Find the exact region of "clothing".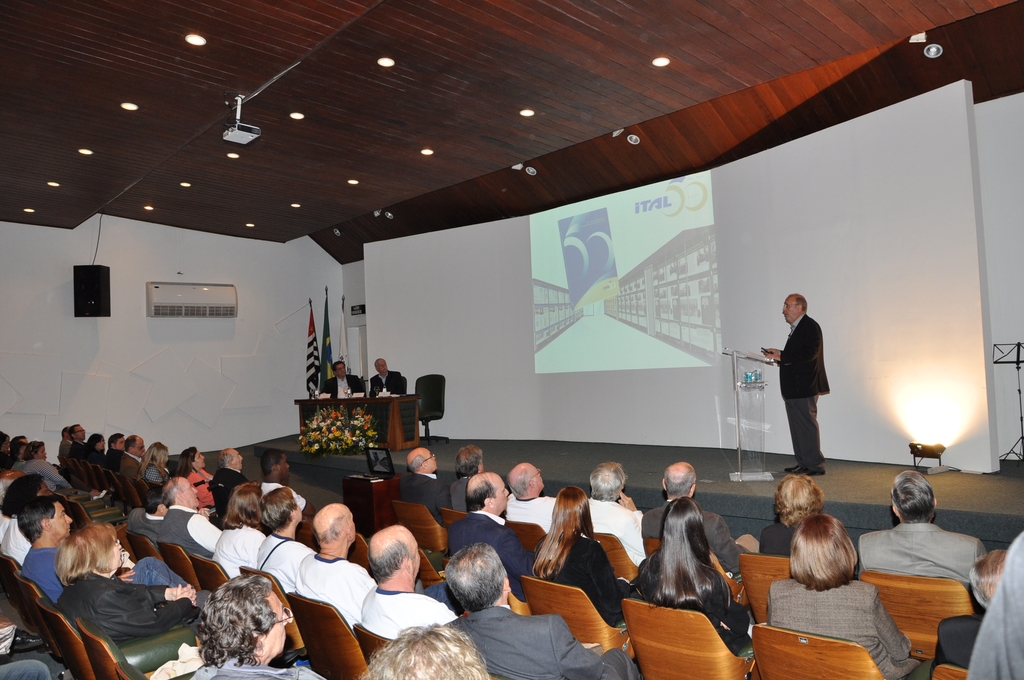
Exact region: {"left": 646, "top": 511, "right": 757, "bottom": 570}.
